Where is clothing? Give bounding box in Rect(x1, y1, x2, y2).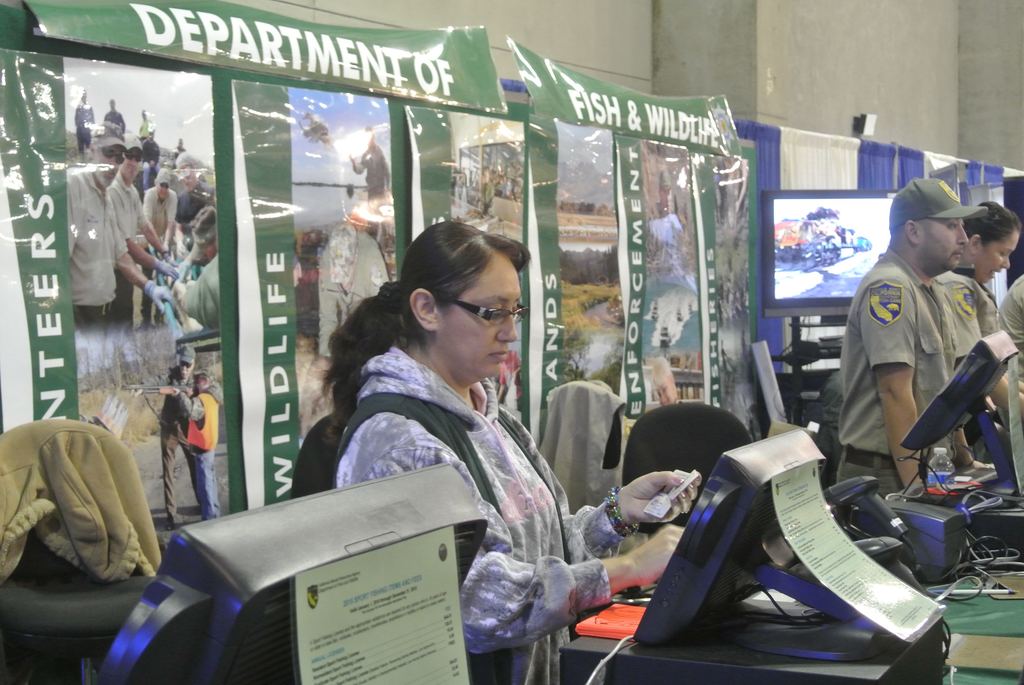
Rect(543, 379, 625, 507).
